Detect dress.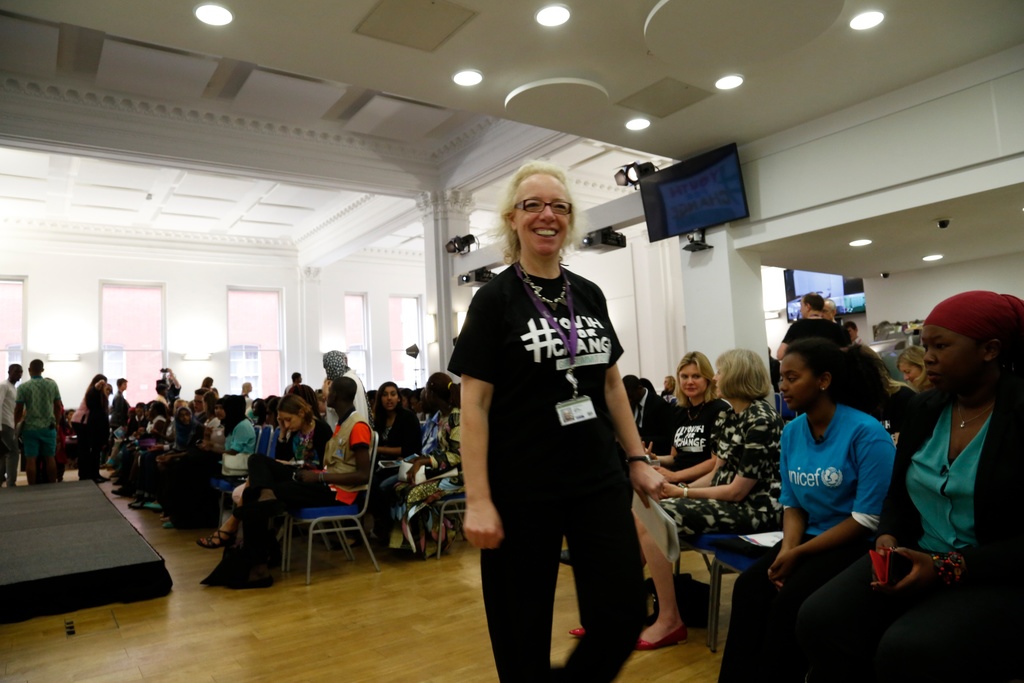
Detected at (815, 386, 1023, 682).
